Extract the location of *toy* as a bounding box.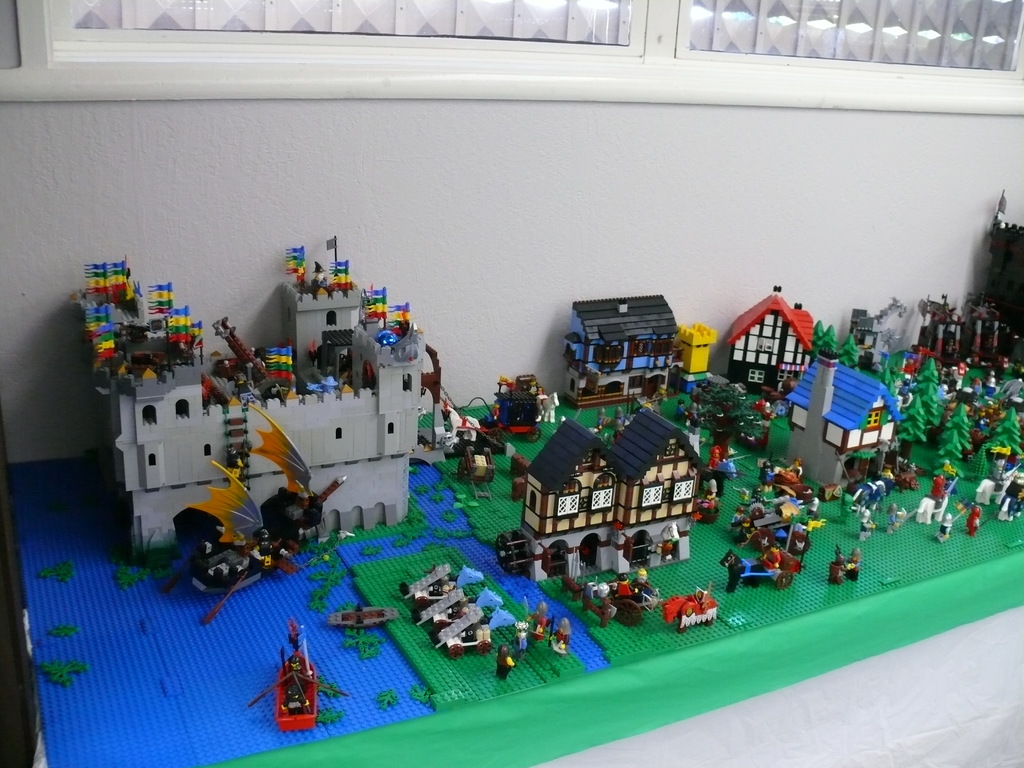
(659,591,745,633).
